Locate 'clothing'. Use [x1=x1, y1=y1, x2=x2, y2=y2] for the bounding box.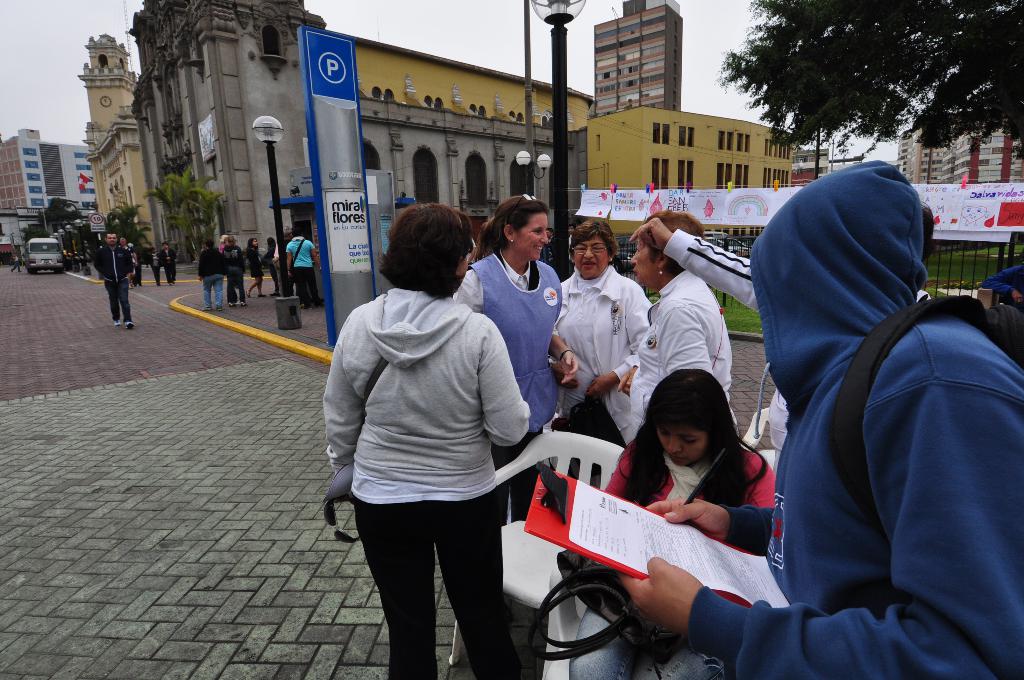
[x1=248, y1=248, x2=261, y2=279].
